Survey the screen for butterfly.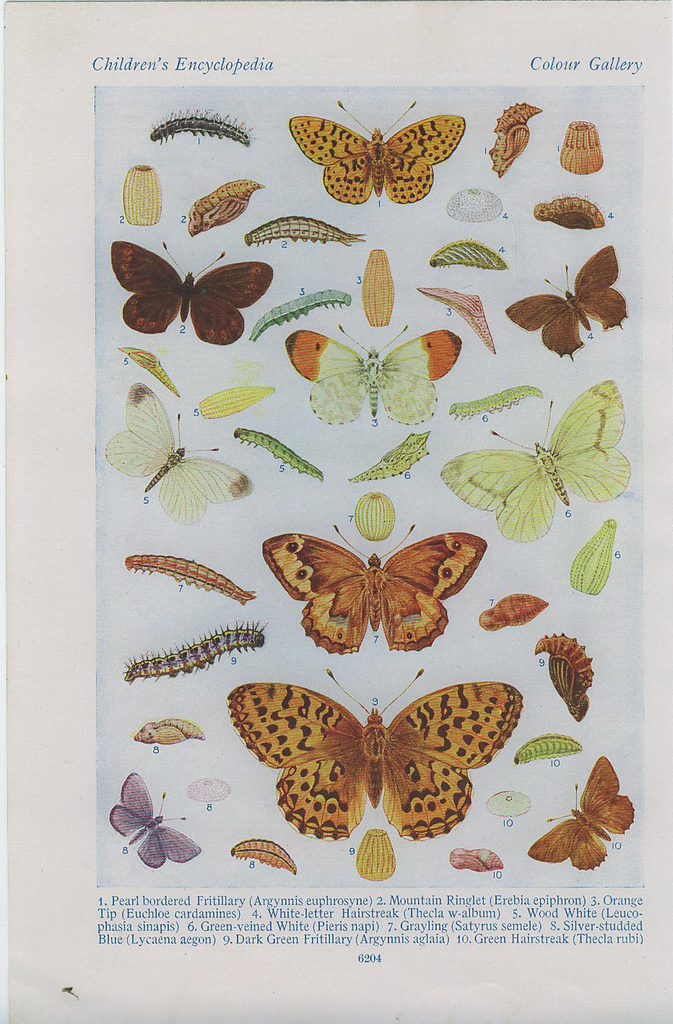
Survey found: <region>105, 766, 201, 868</region>.
